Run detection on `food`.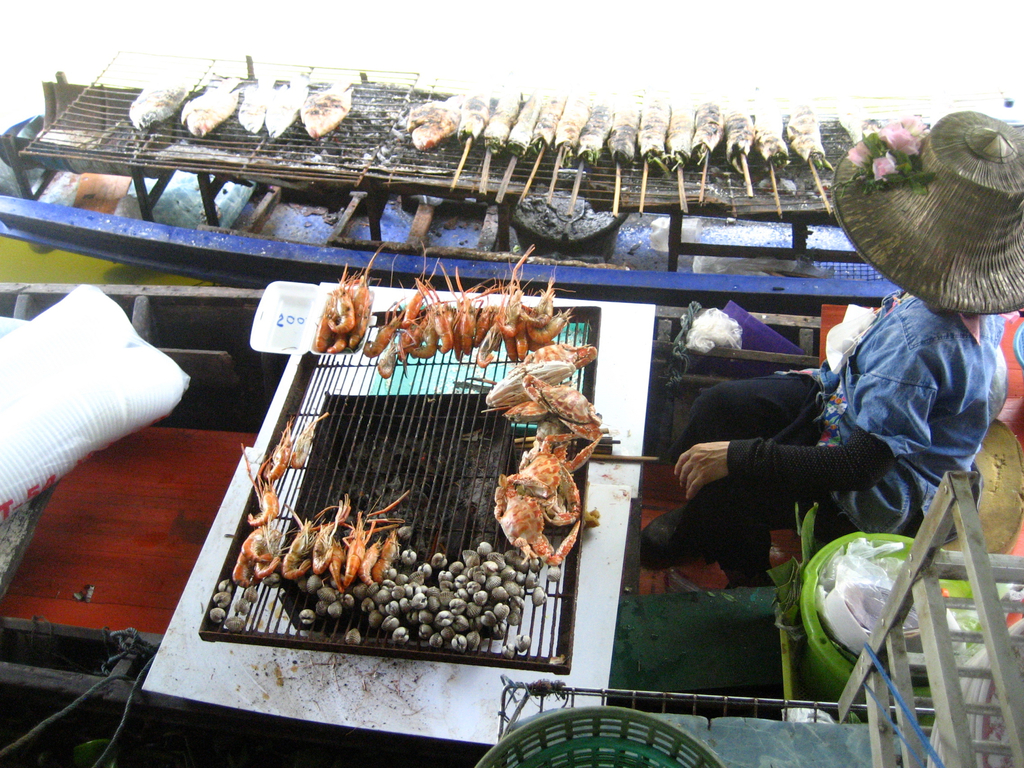
Result: [301, 83, 349, 136].
